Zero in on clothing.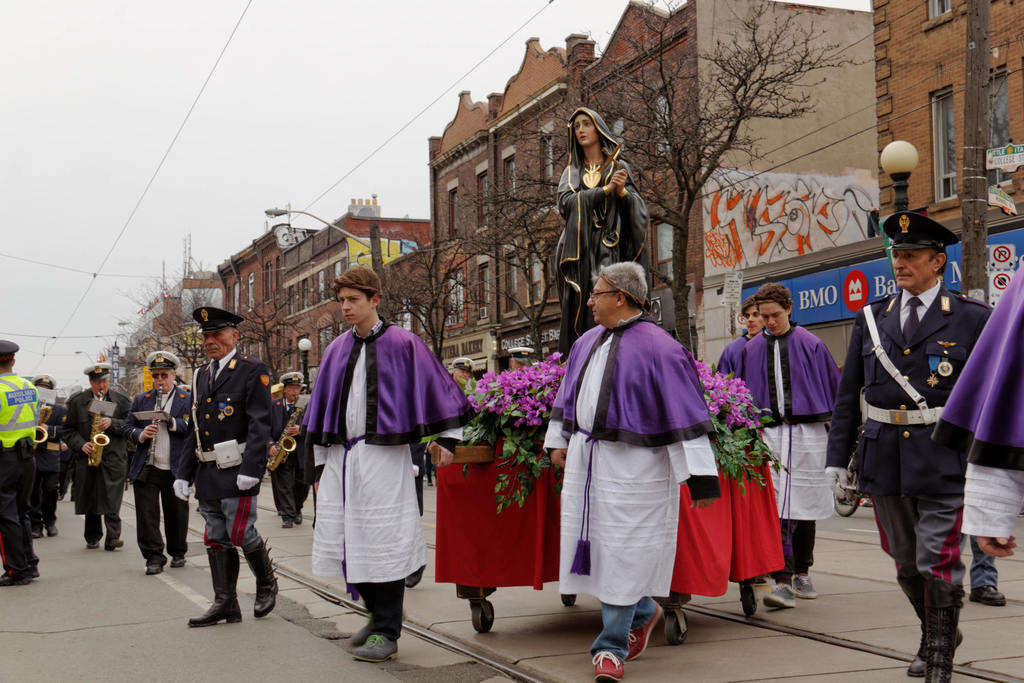
Zeroed in: bbox(931, 260, 1023, 541).
